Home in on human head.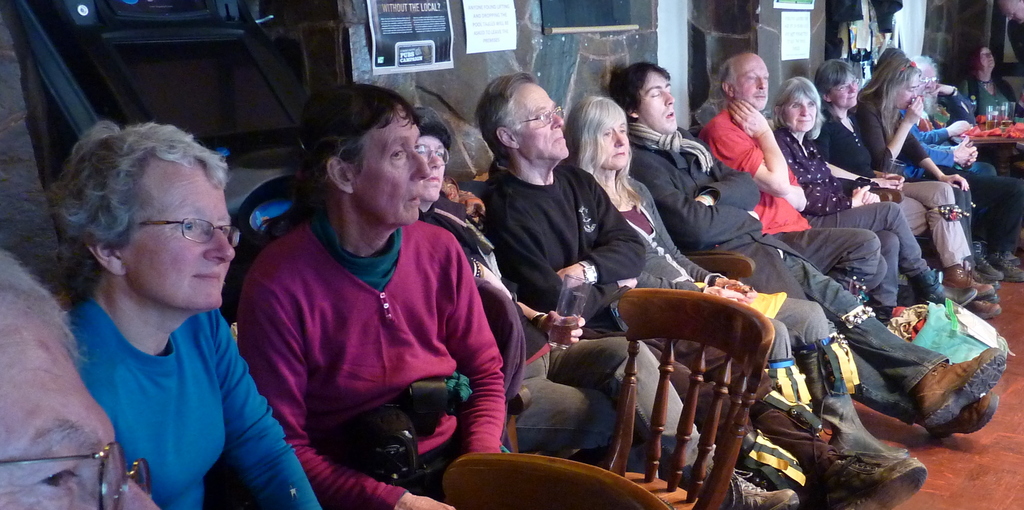
Homed in at locate(476, 73, 570, 164).
